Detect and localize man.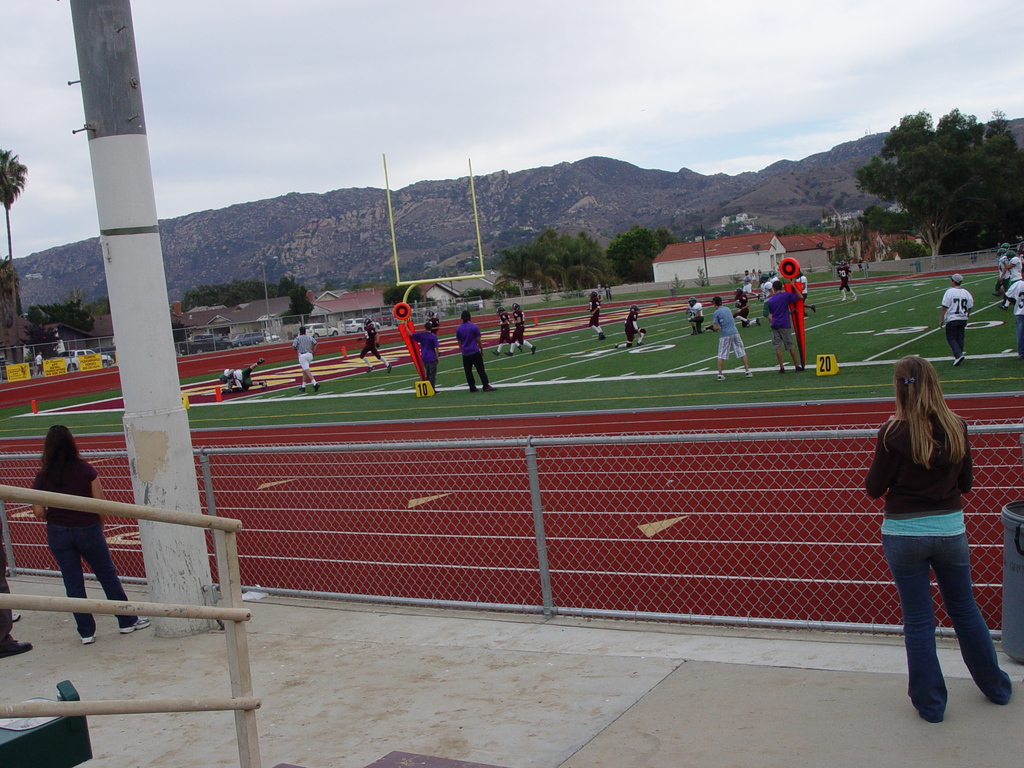
Localized at (994,245,1010,296).
